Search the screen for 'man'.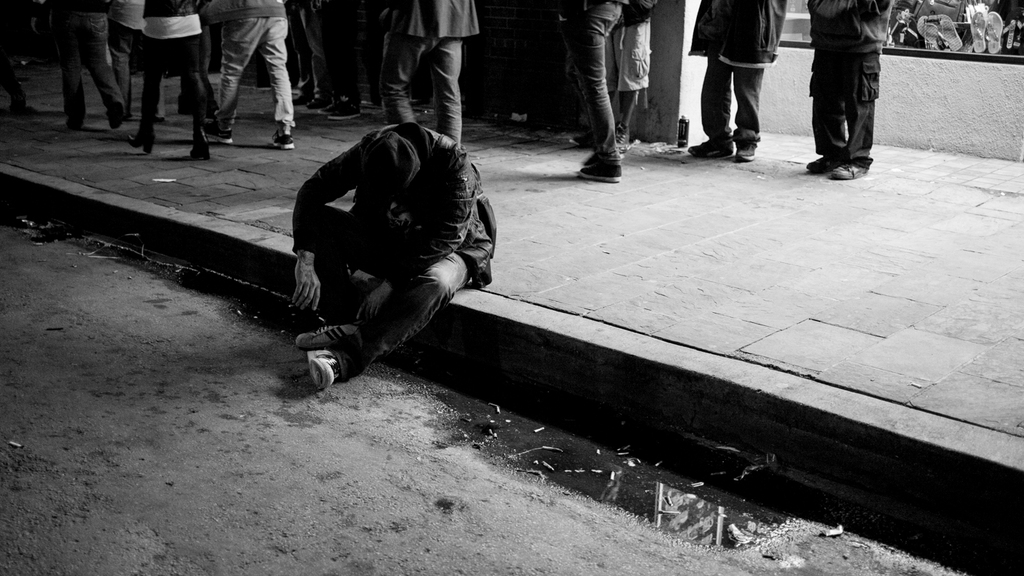
Found at (x1=807, y1=0, x2=892, y2=181).
